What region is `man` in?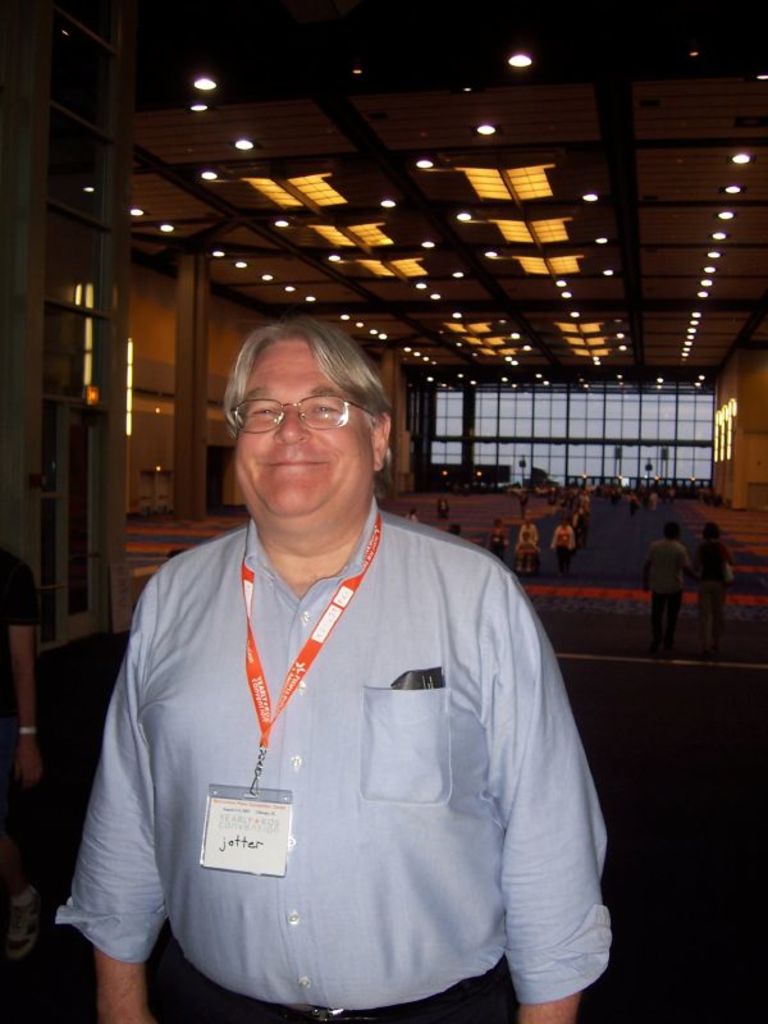
pyautogui.locateOnScreen(643, 520, 687, 659).
